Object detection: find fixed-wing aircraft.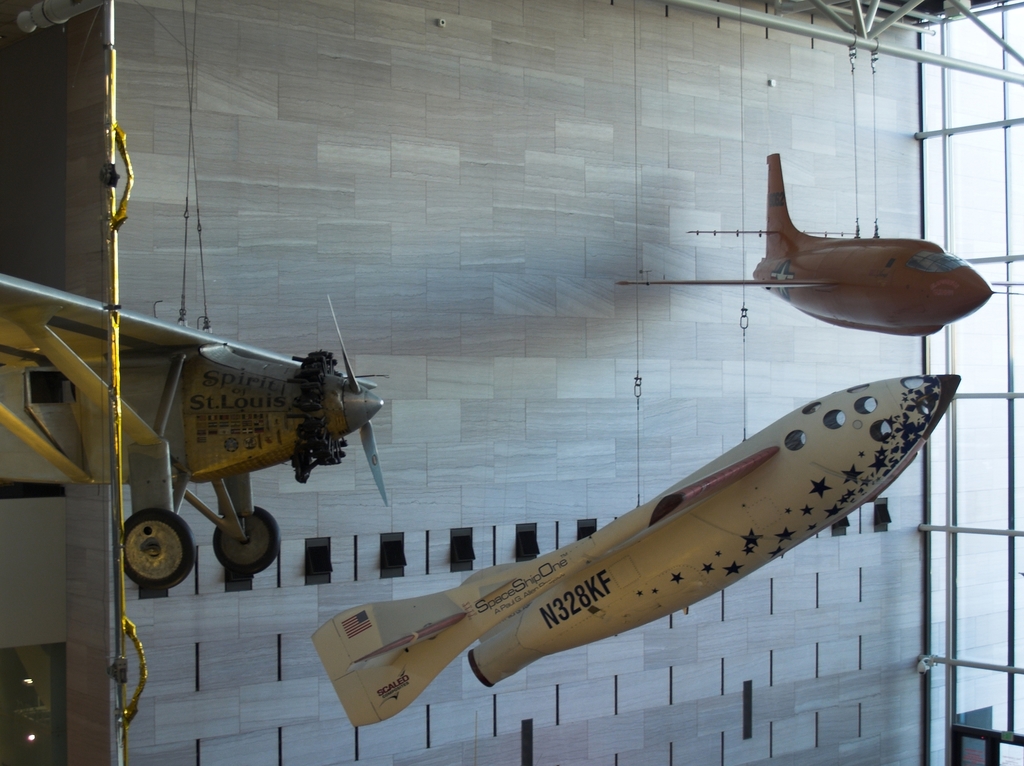
BBox(0, 270, 402, 591).
